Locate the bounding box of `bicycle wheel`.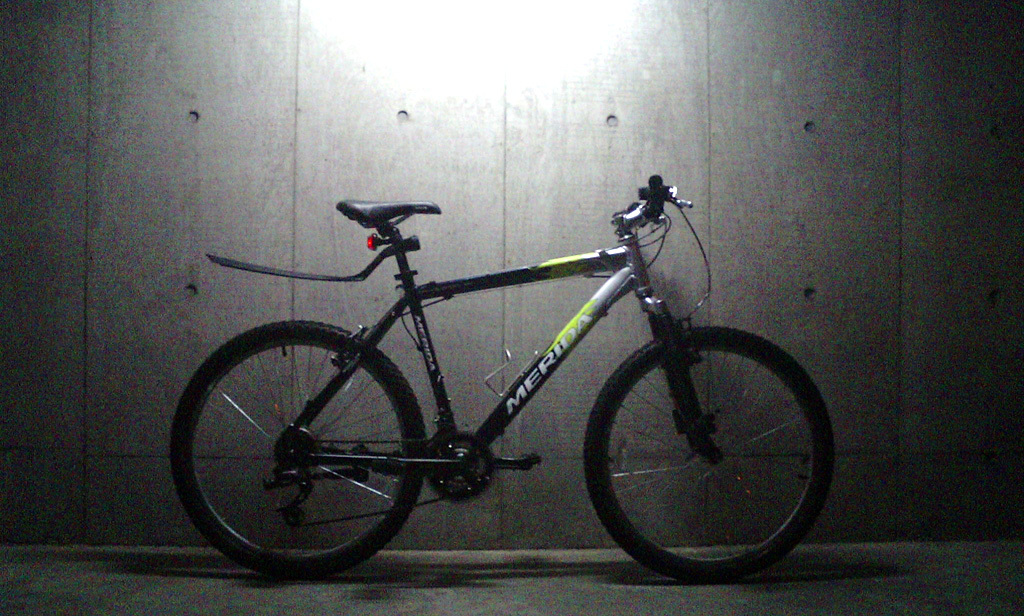
Bounding box: bbox(161, 317, 434, 595).
